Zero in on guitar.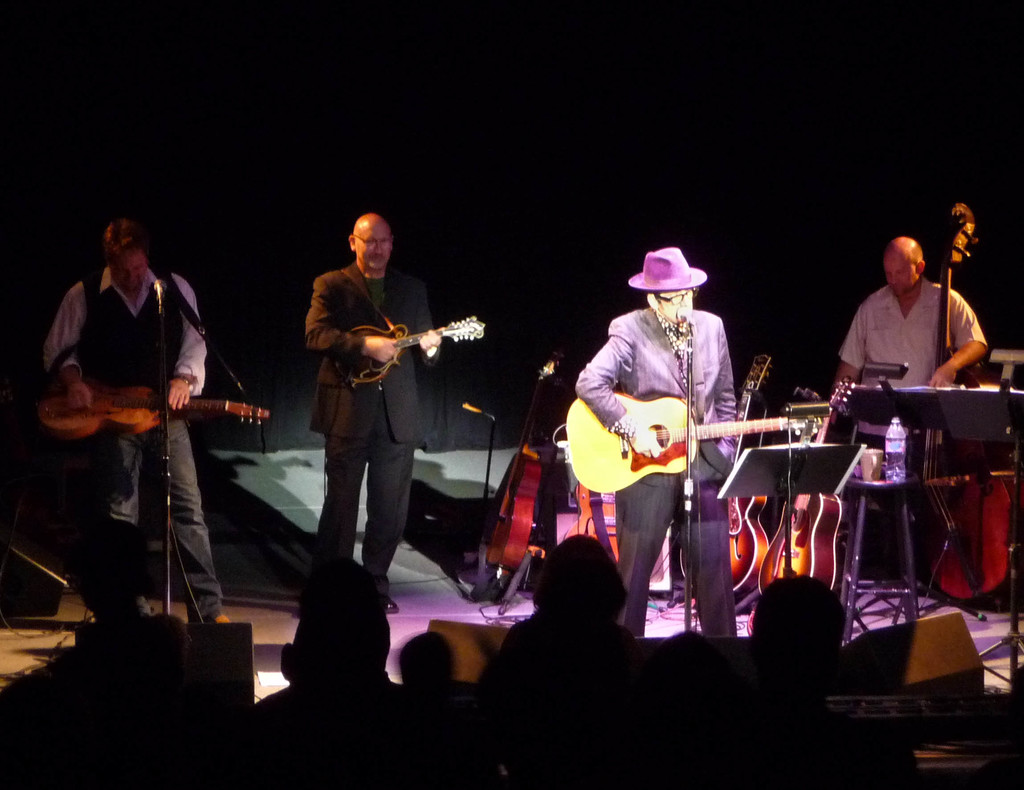
Zeroed in: bbox=[34, 391, 278, 439].
